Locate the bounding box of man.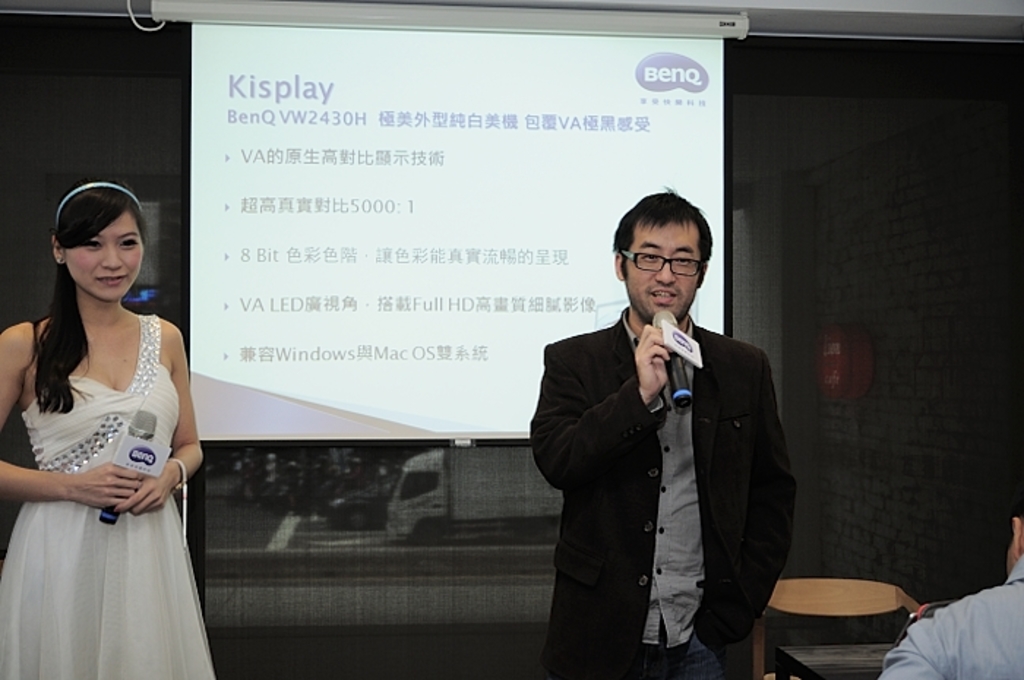
Bounding box: x1=532, y1=193, x2=806, y2=658.
